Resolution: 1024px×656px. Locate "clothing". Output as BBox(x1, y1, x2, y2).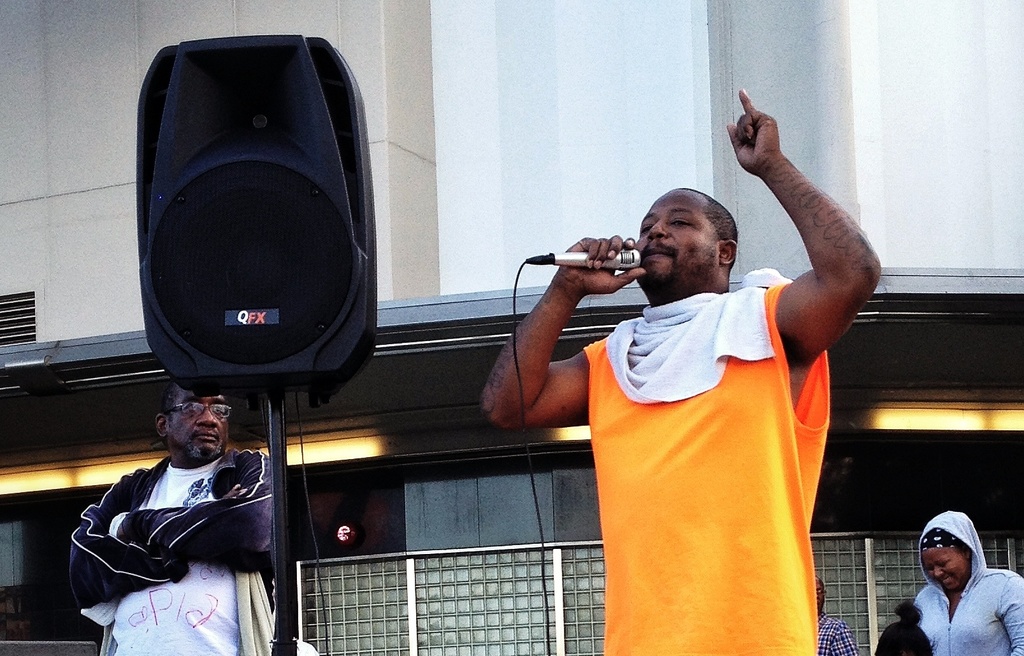
BBox(812, 605, 867, 655).
